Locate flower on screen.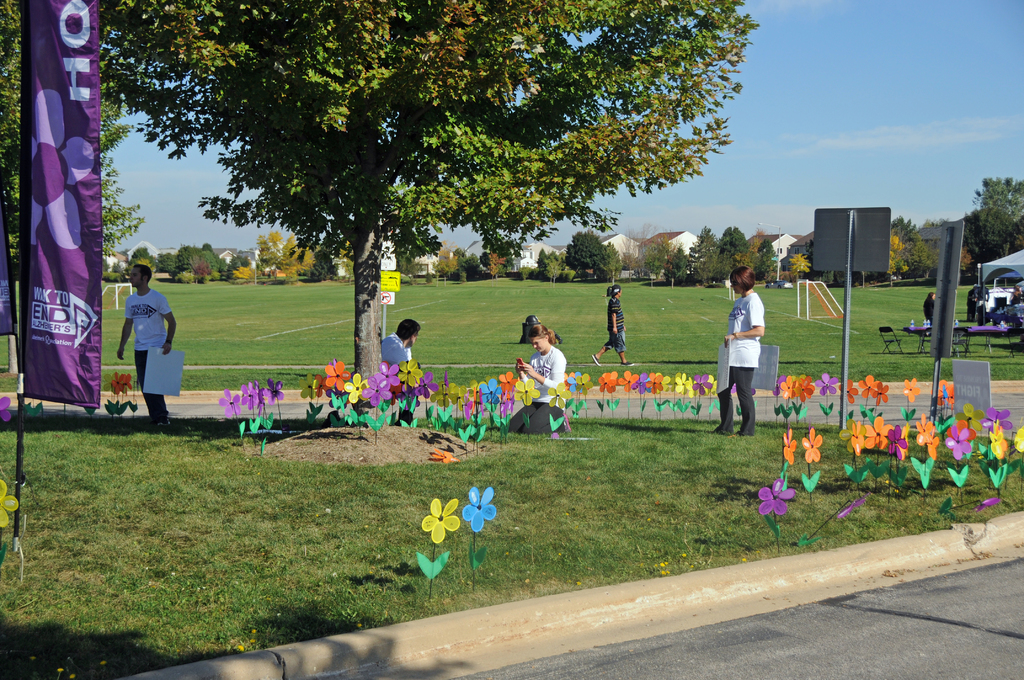
On screen at [930,373,956,405].
